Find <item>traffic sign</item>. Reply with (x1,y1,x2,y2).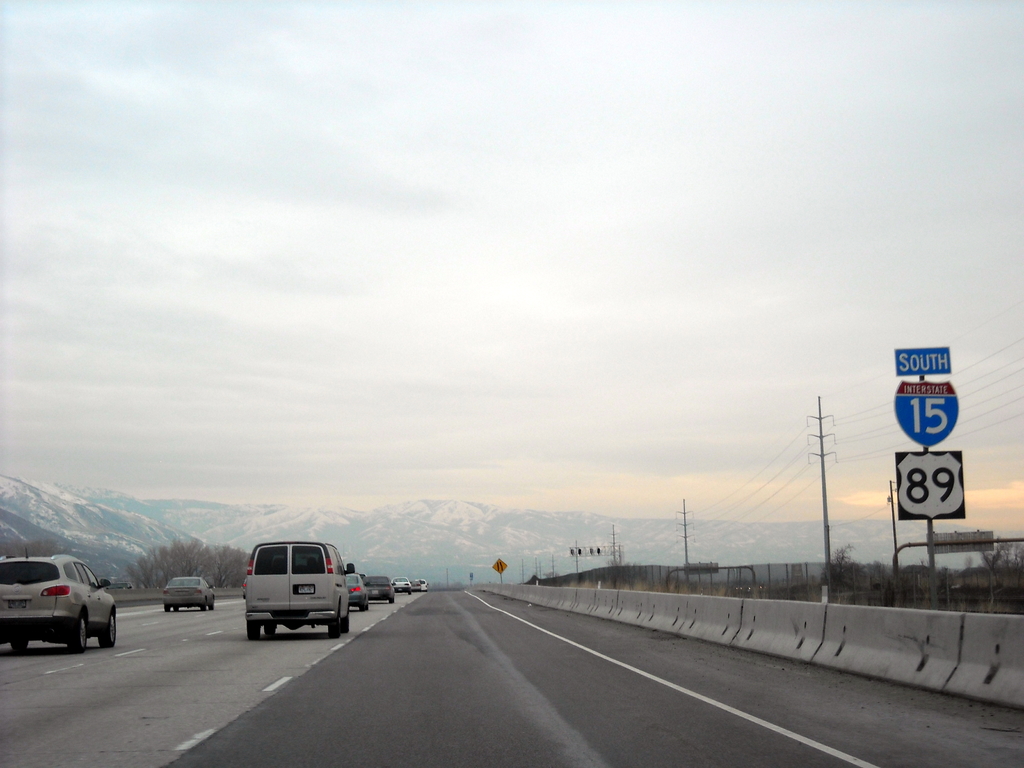
(895,381,961,450).
